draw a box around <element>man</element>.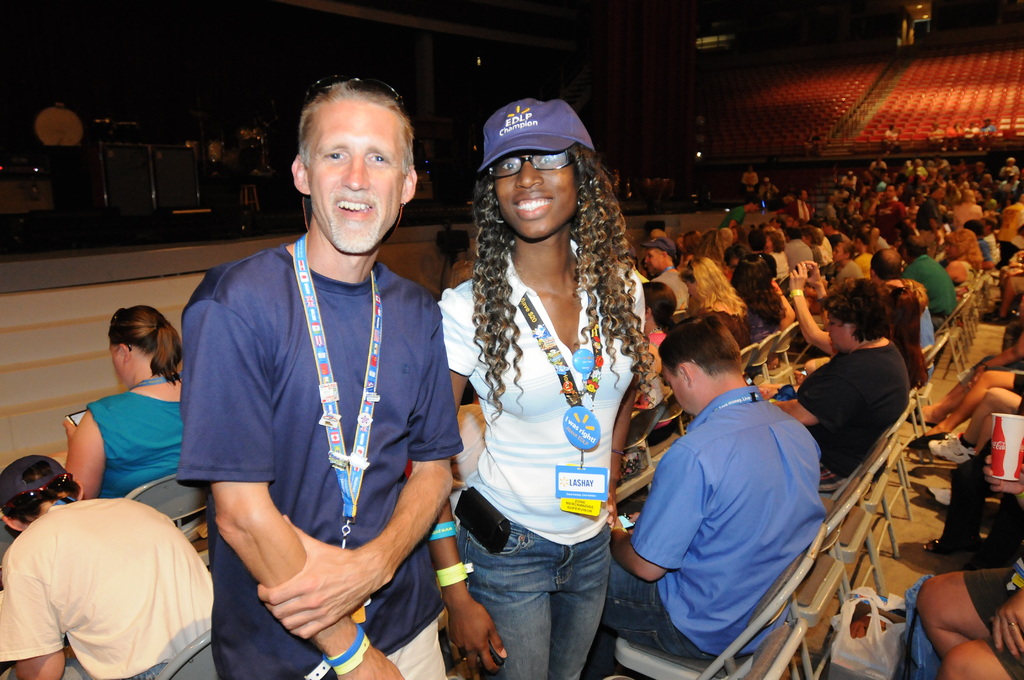
{"x1": 1000, "y1": 156, "x2": 1022, "y2": 178}.
